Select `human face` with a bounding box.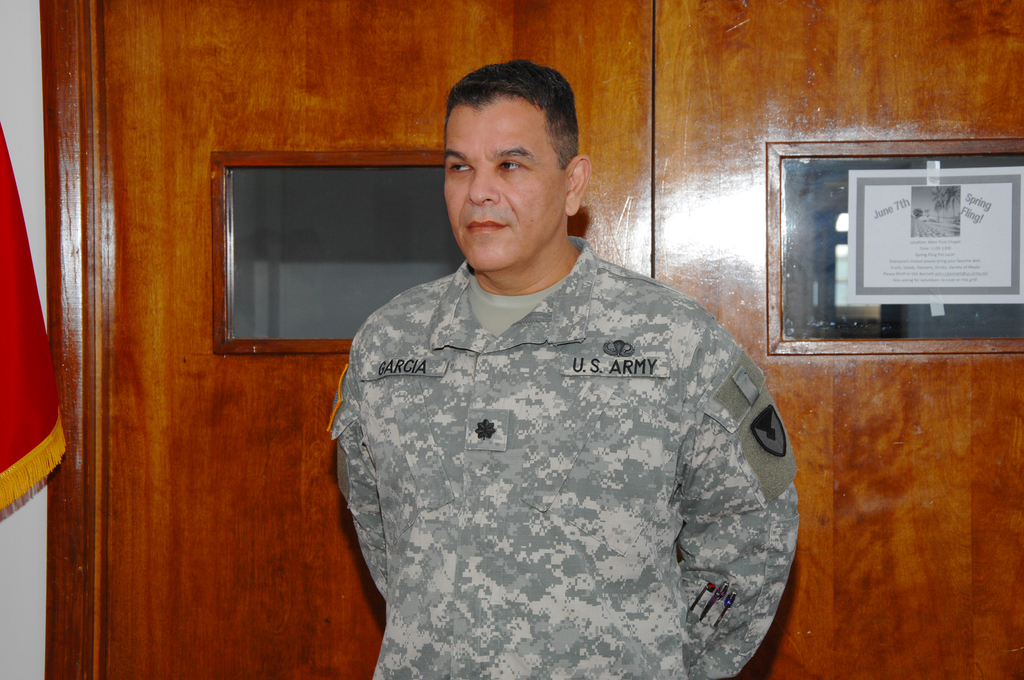
{"left": 442, "top": 89, "right": 569, "bottom": 271}.
